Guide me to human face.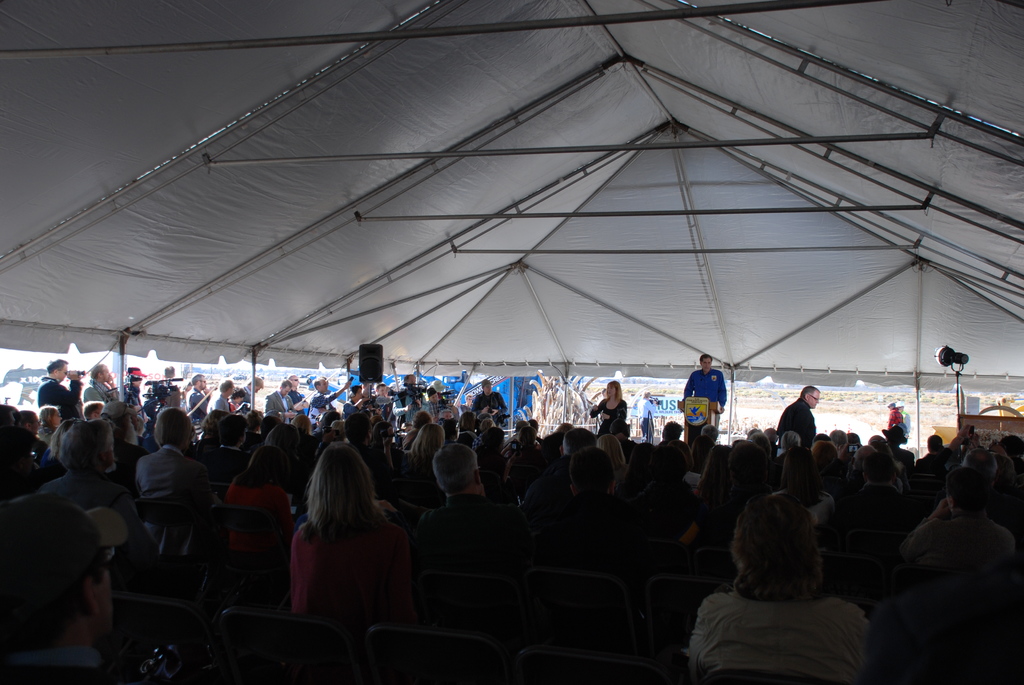
Guidance: (x1=701, y1=360, x2=711, y2=374).
